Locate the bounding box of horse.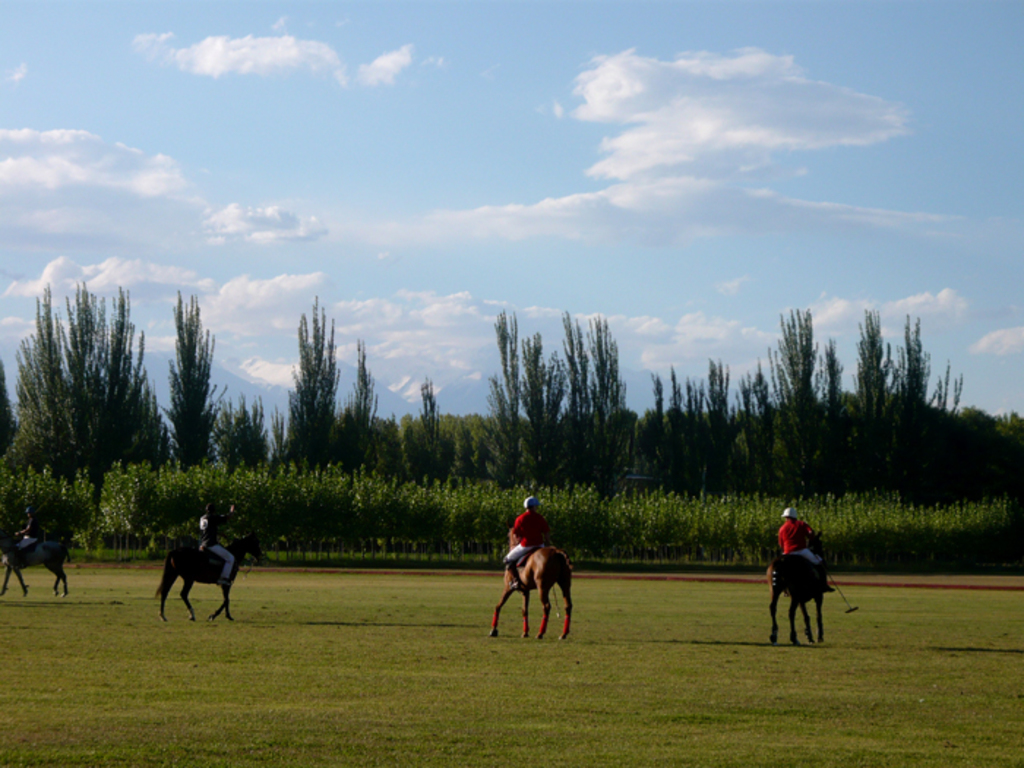
Bounding box: bbox=(764, 530, 828, 647).
